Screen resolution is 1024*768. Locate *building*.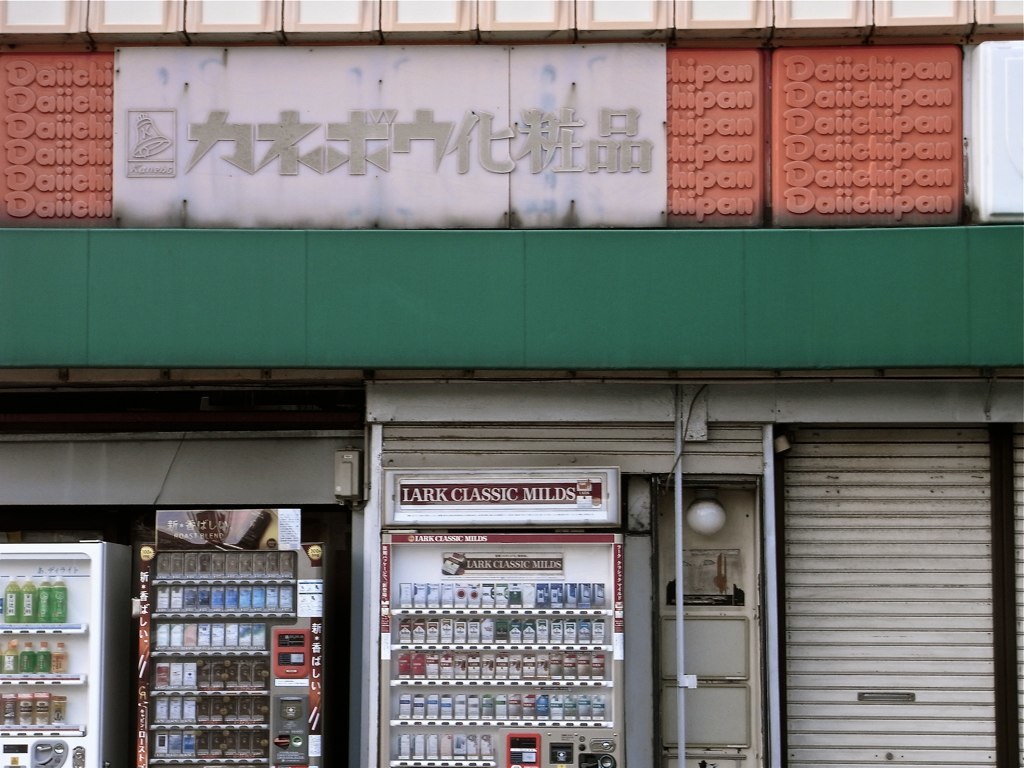
0,0,1023,767.
